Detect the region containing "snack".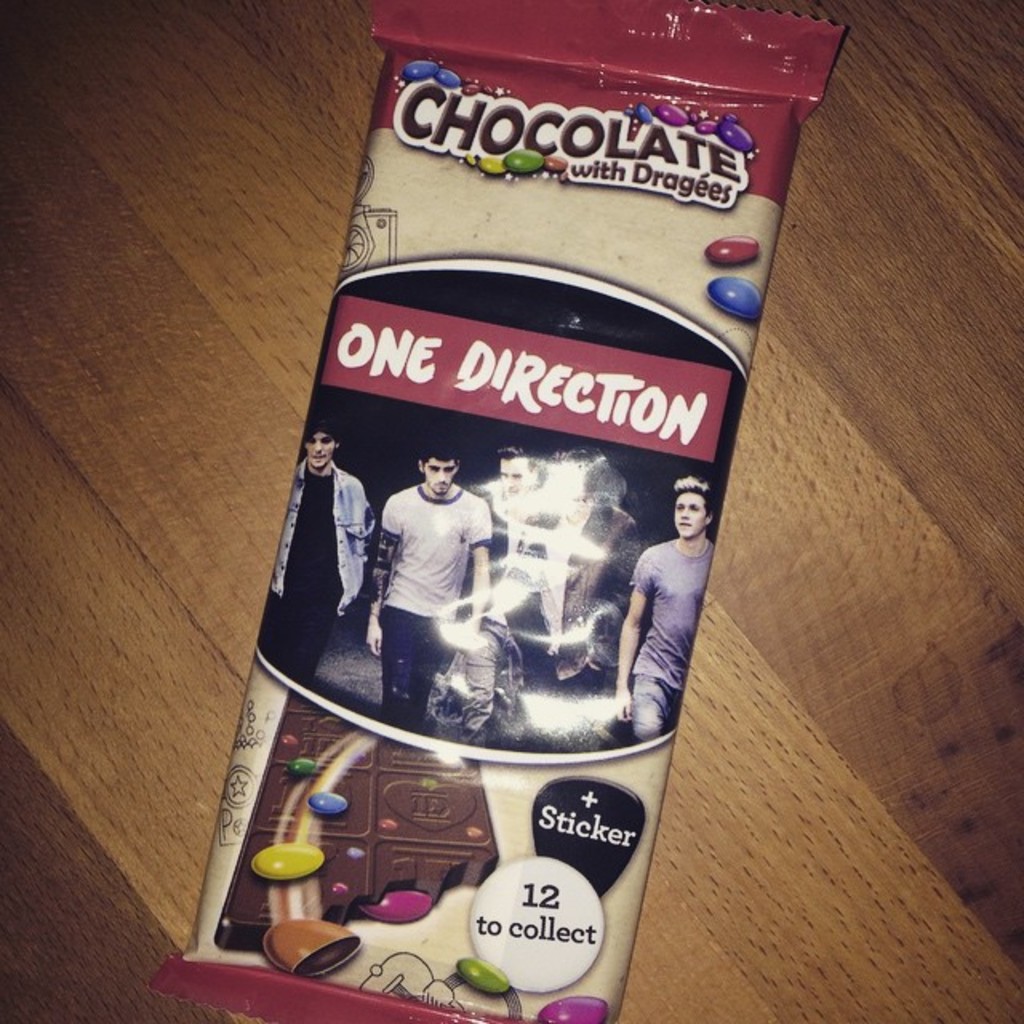
l=214, t=690, r=501, b=963.
